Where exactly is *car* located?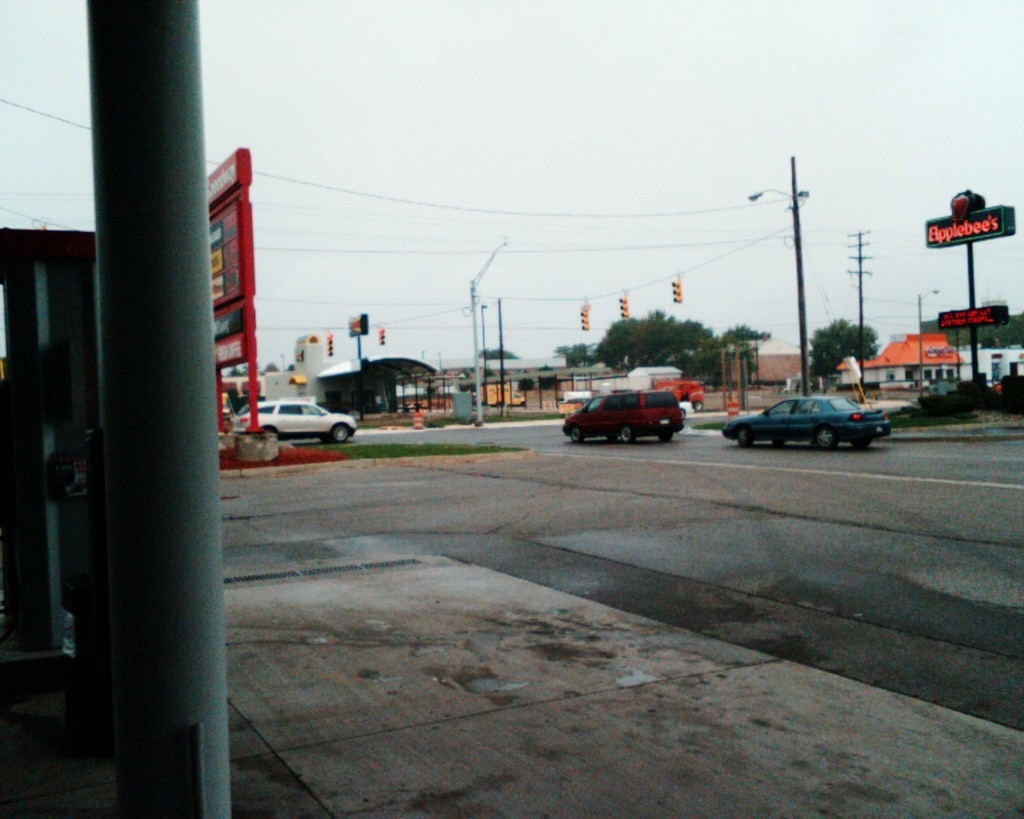
Its bounding box is x1=650, y1=377, x2=706, y2=409.
